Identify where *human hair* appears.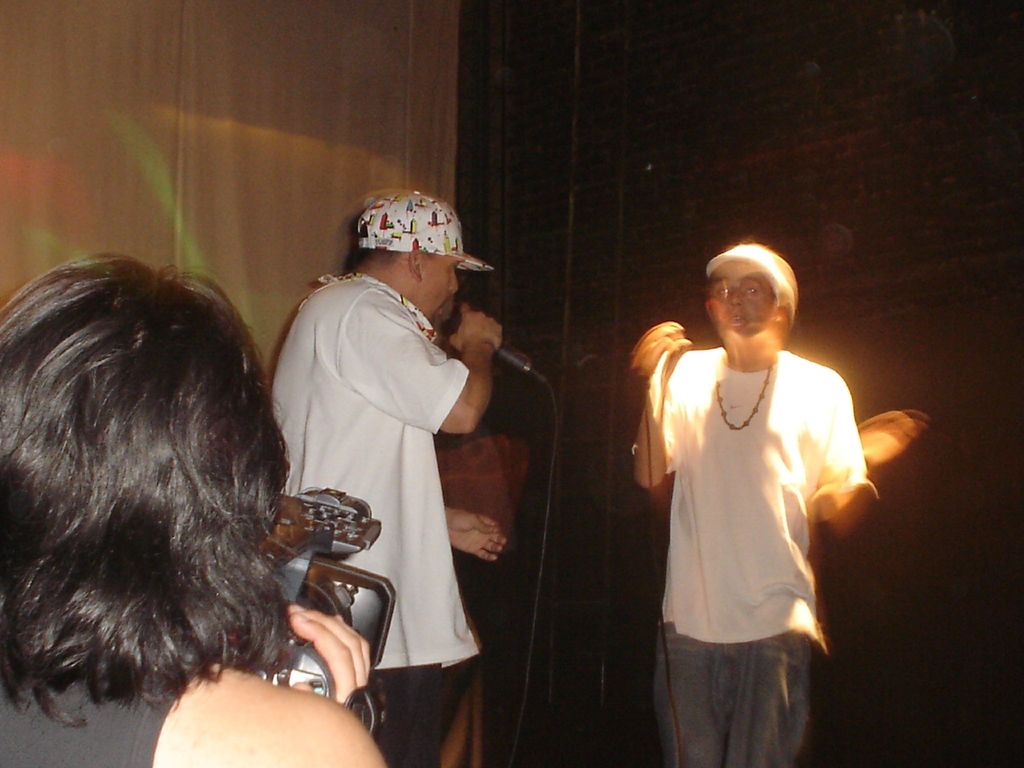
Appears at 351:216:433:267.
